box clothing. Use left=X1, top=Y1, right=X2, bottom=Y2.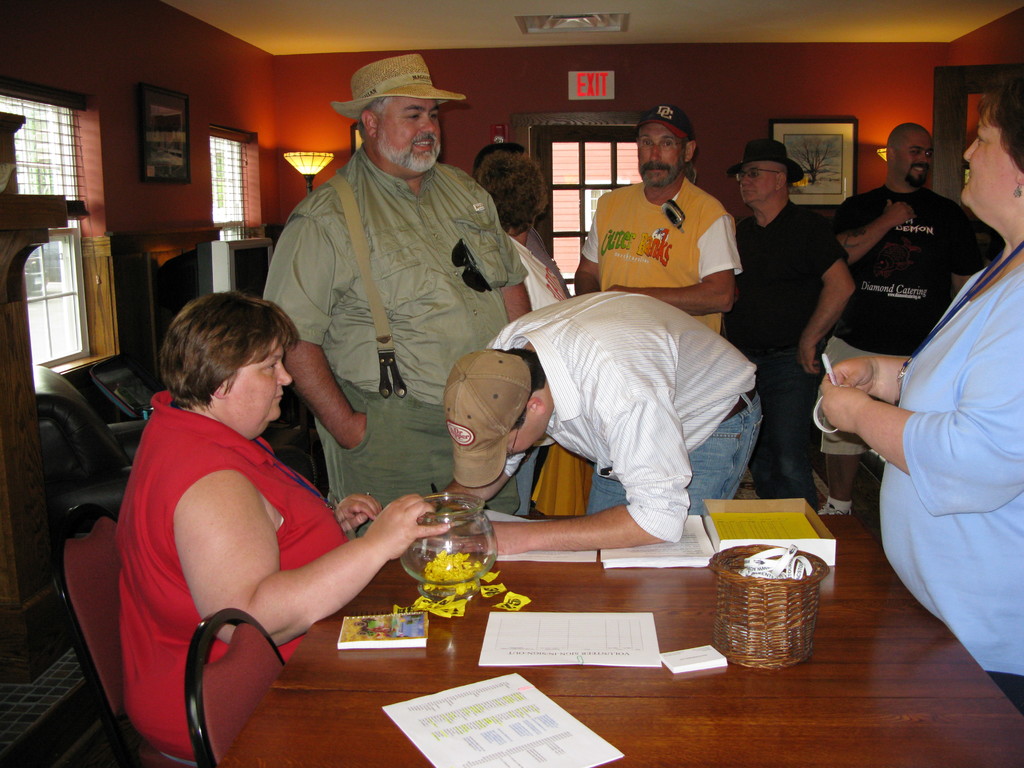
left=582, top=182, right=738, bottom=336.
